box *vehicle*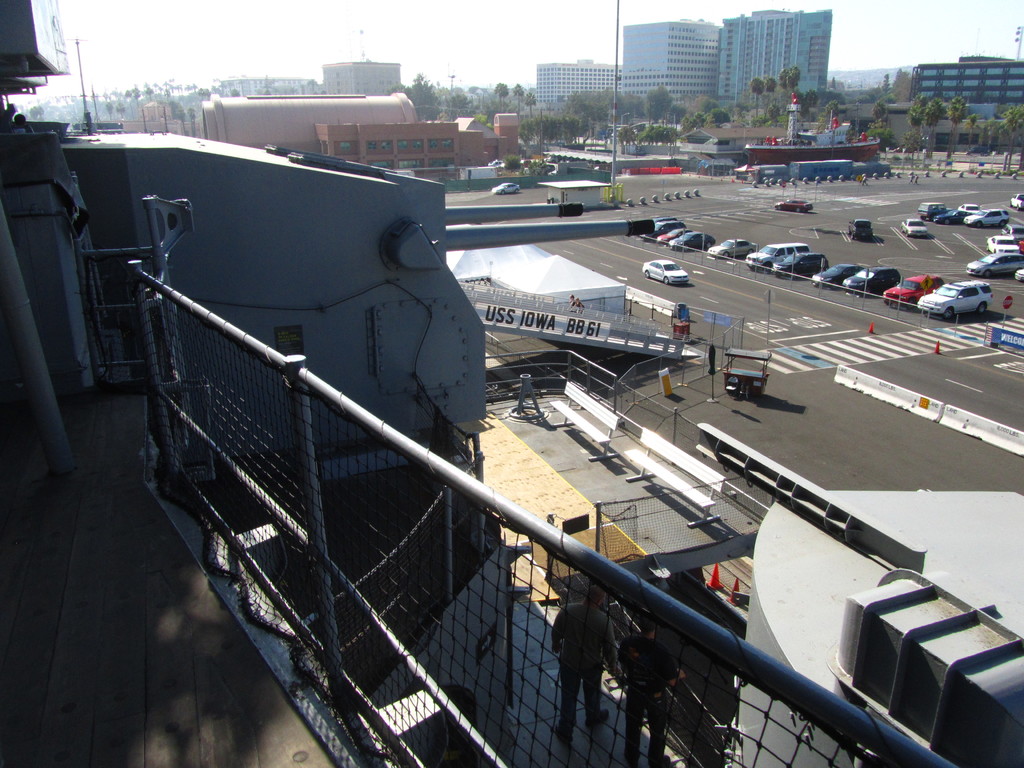
816 263 845 284
